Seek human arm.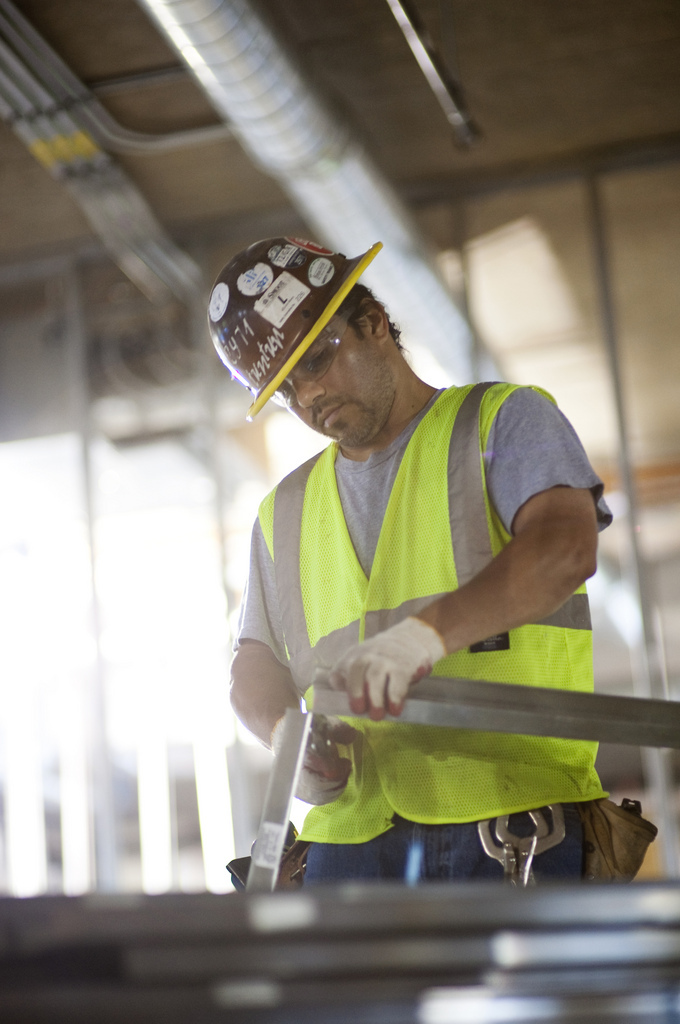
[225, 501, 360, 792].
